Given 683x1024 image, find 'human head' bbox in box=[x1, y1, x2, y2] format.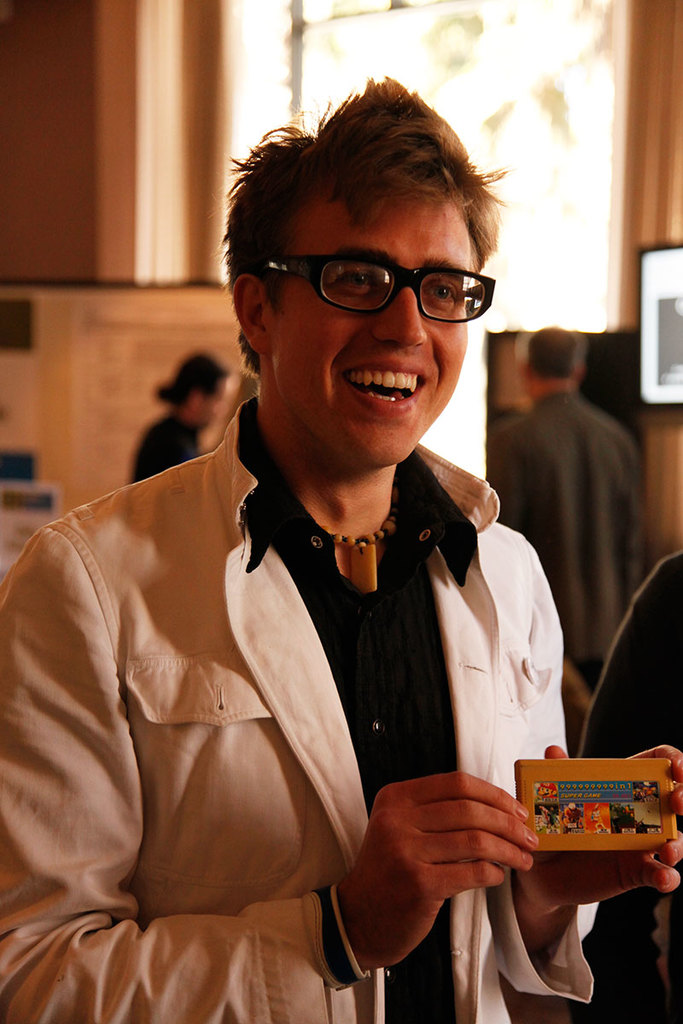
box=[522, 323, 588, 401].
